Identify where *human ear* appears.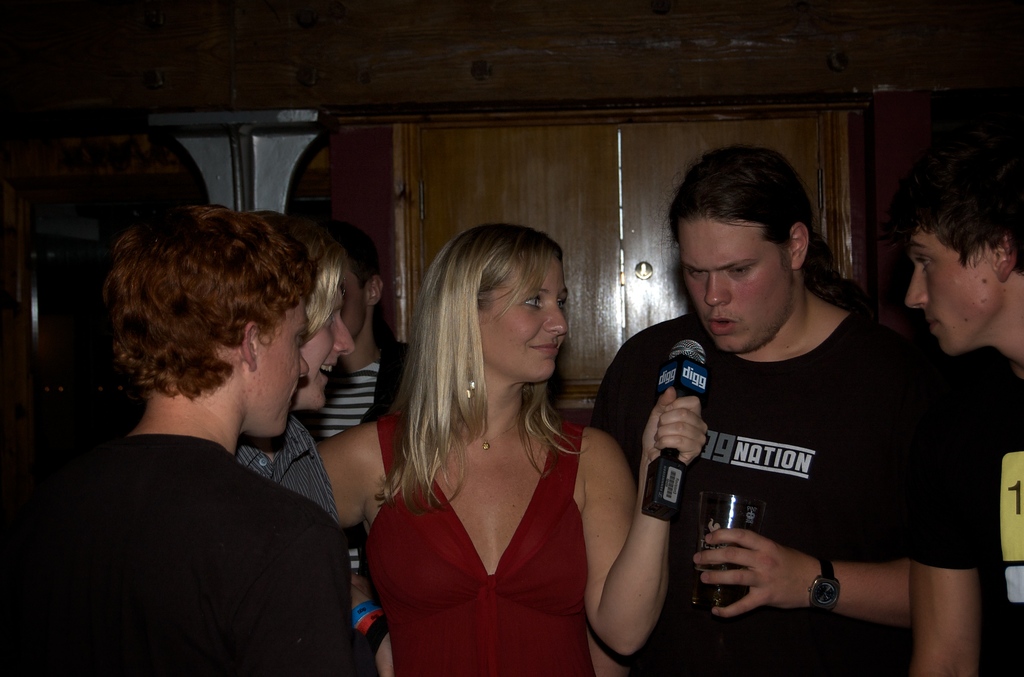
Appears at BBox(370, 277, 386, 307).
